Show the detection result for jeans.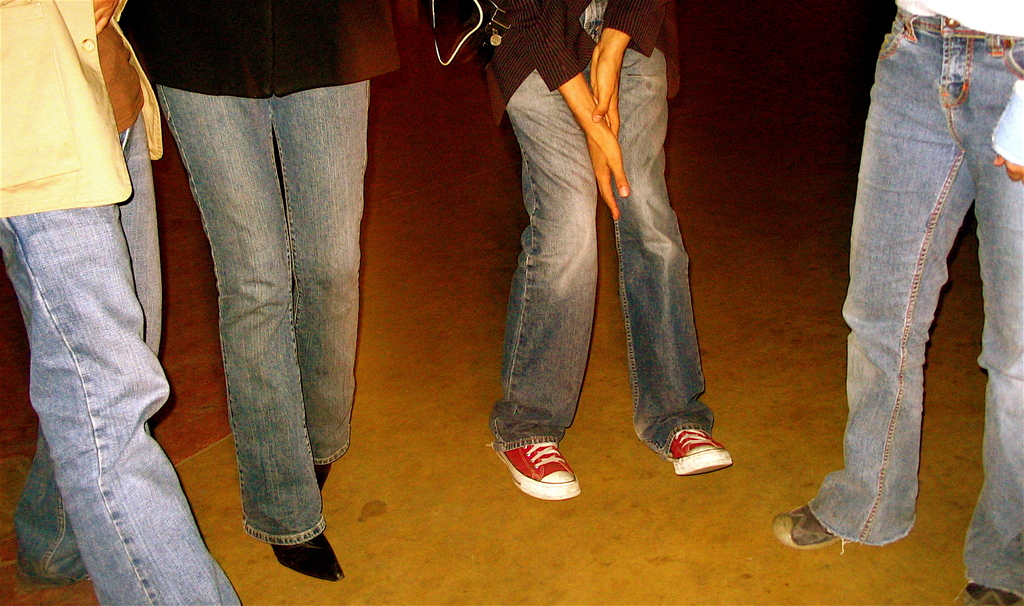
[0,114,242,605].
